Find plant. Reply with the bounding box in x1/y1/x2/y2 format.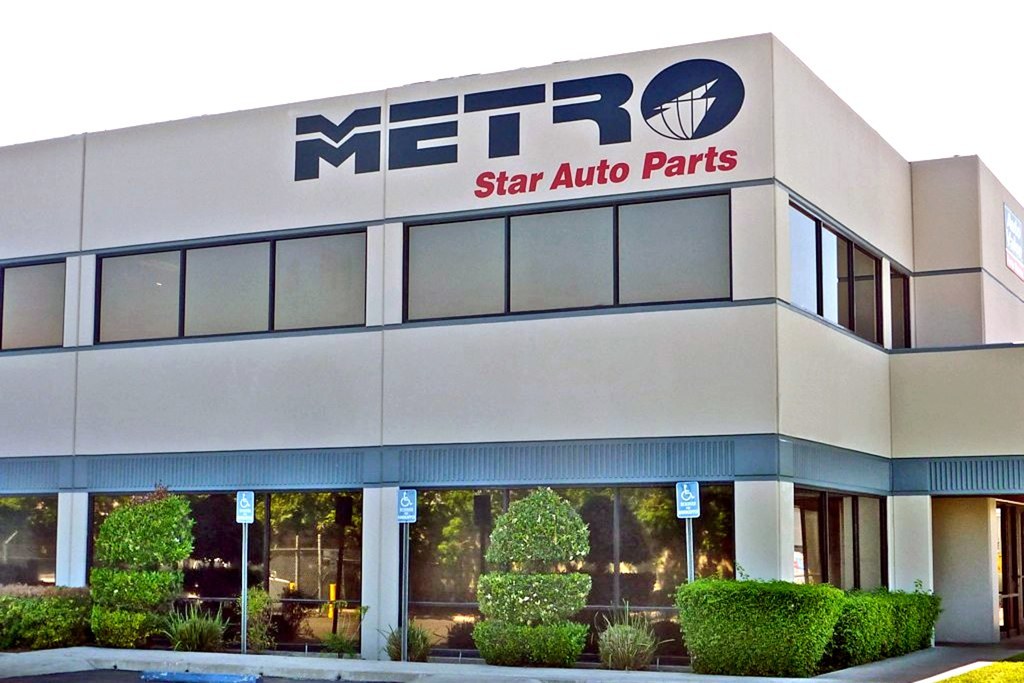
235/584/270/651.
